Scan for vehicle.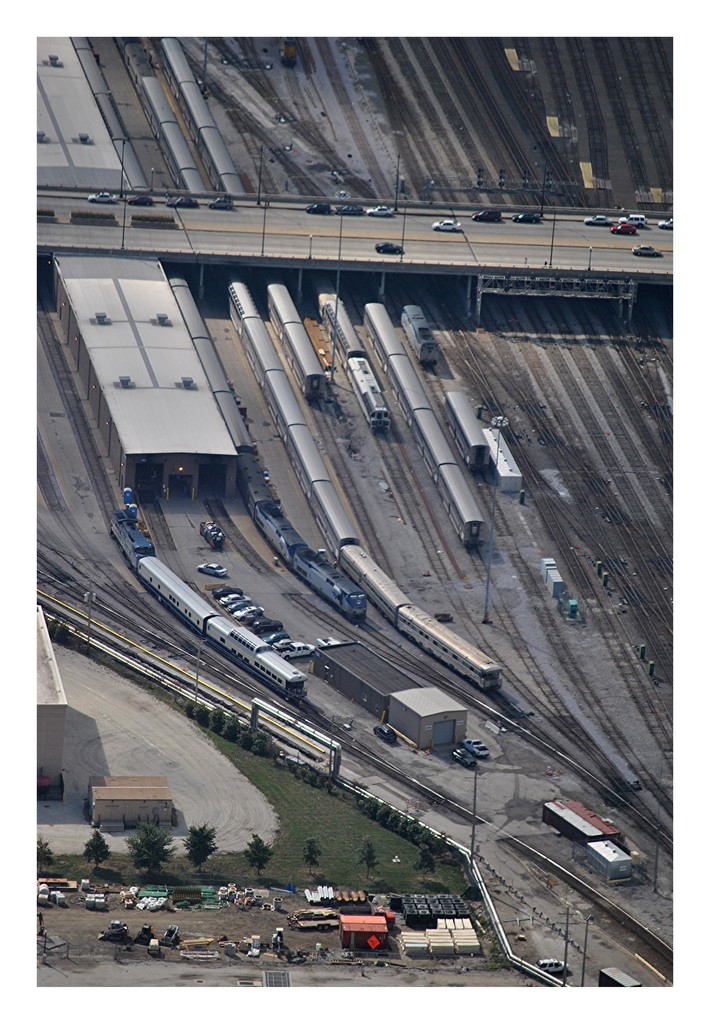
Scan result: 165:196:199:210.
